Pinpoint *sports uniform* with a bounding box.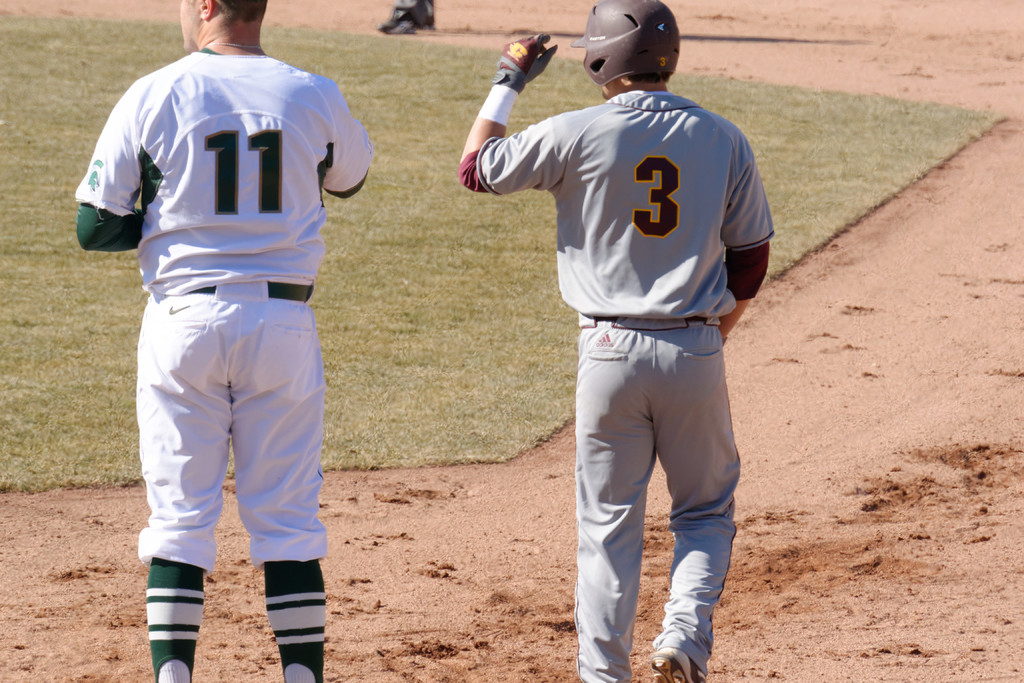
BBox(461, 81, 779, 682).
